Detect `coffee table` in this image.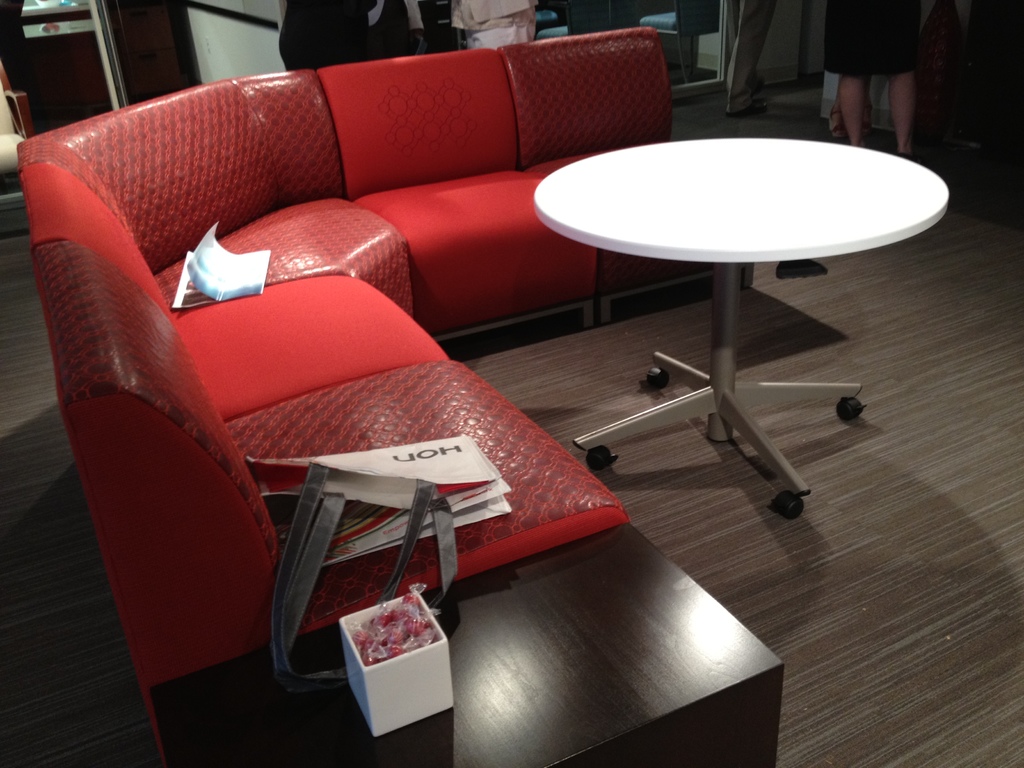
Detection: pyautogui.locateOnScreen(148, 526, 785, 762).
